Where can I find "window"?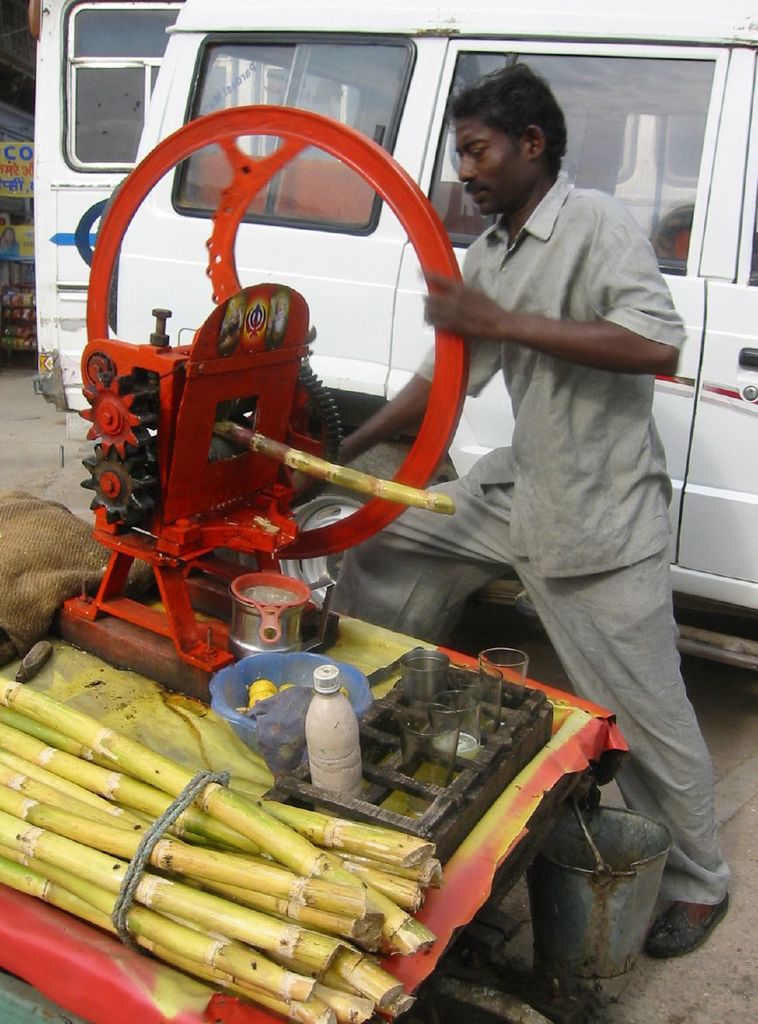
You can find it at (65,1,178,168).
